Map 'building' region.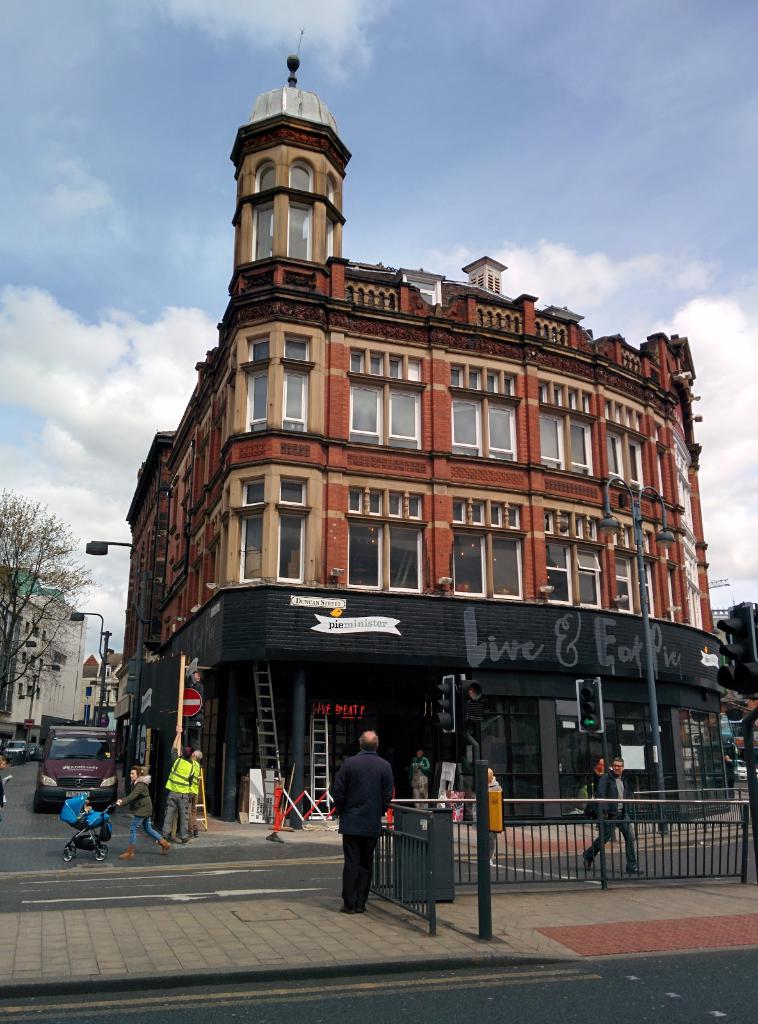
Mapped to 0 561 125 740.
